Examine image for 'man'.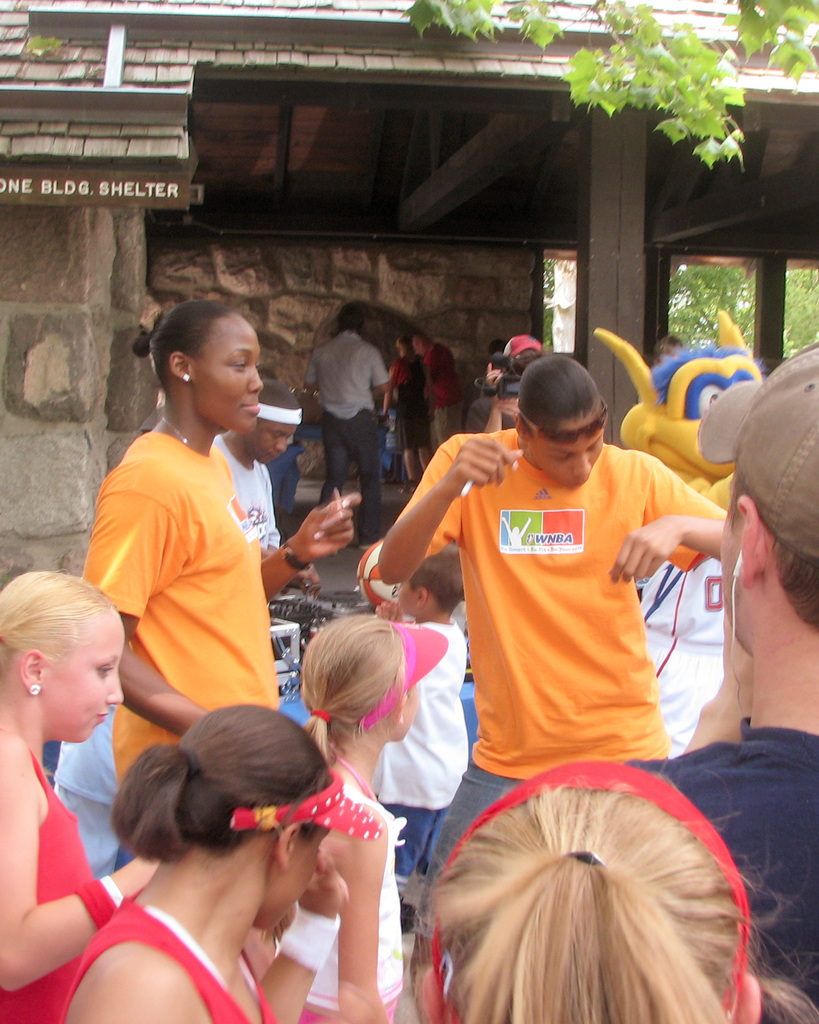
Examination result: region(626, 338, 818, 1000).
